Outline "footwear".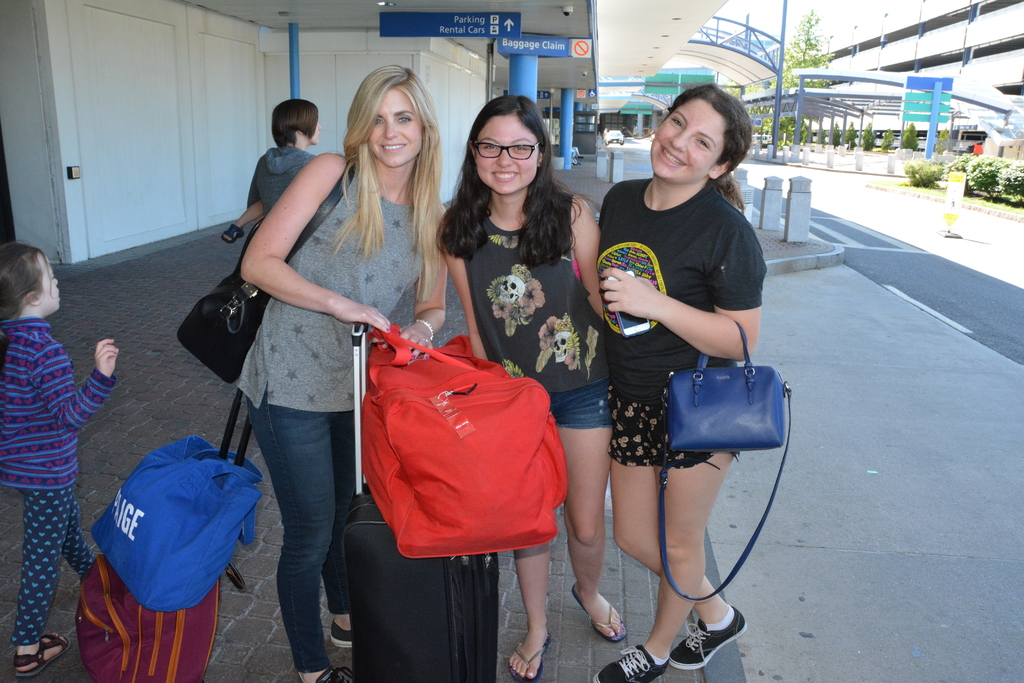
Outline: 571, 582, 632, 635.
